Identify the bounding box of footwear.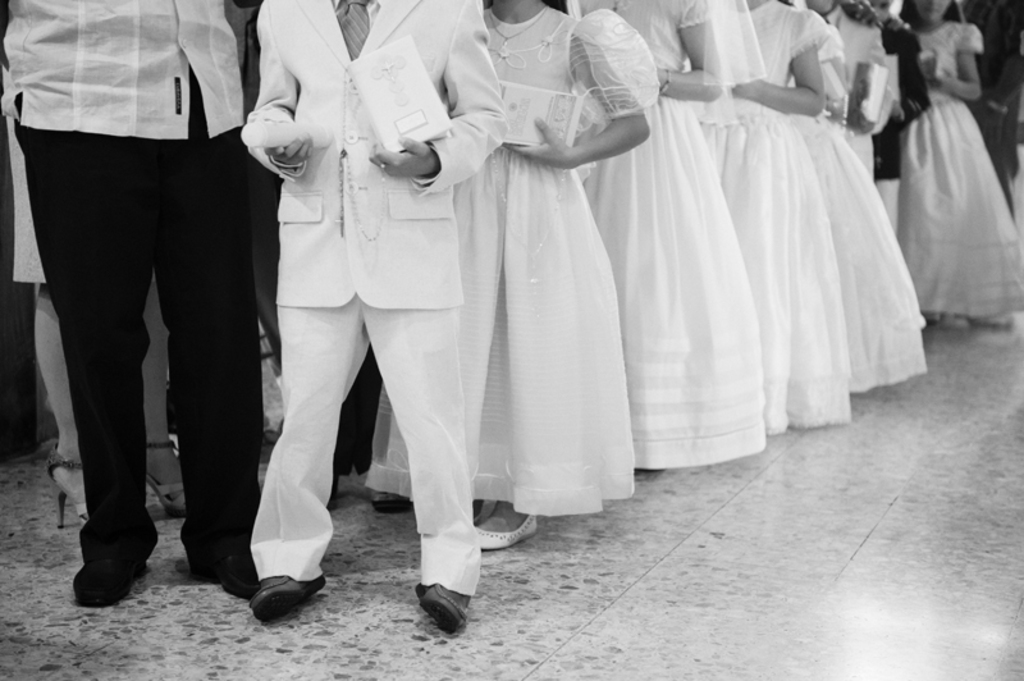
[369,490,411,513].
